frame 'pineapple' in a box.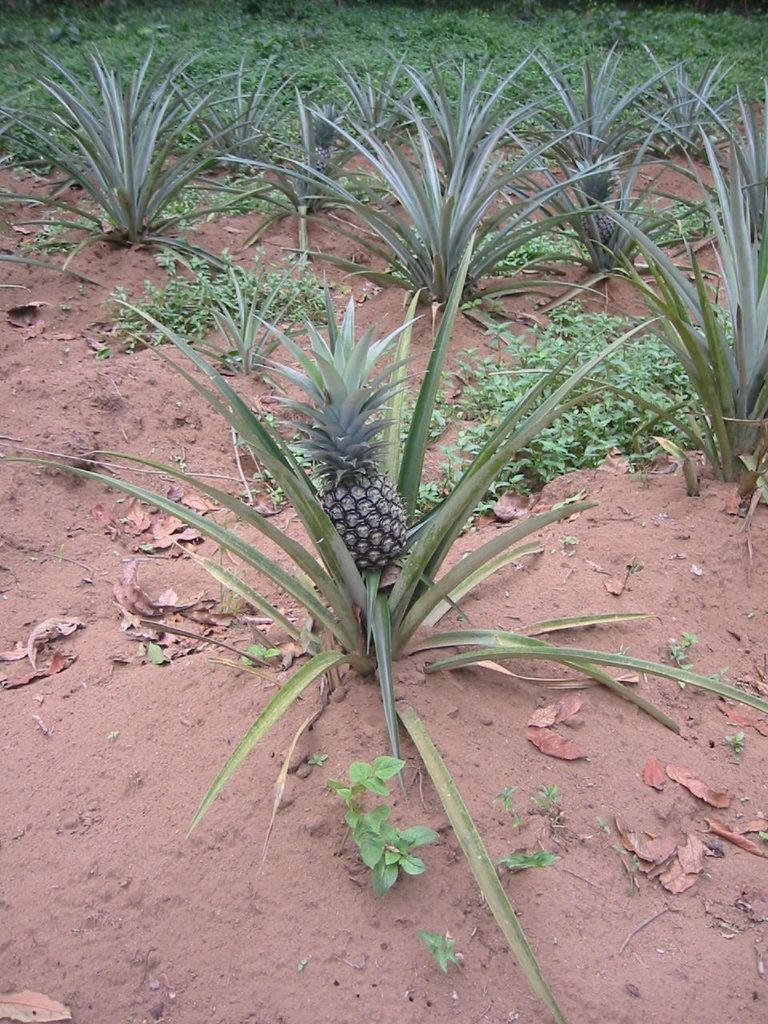
box(250, 271, 437, 573).
